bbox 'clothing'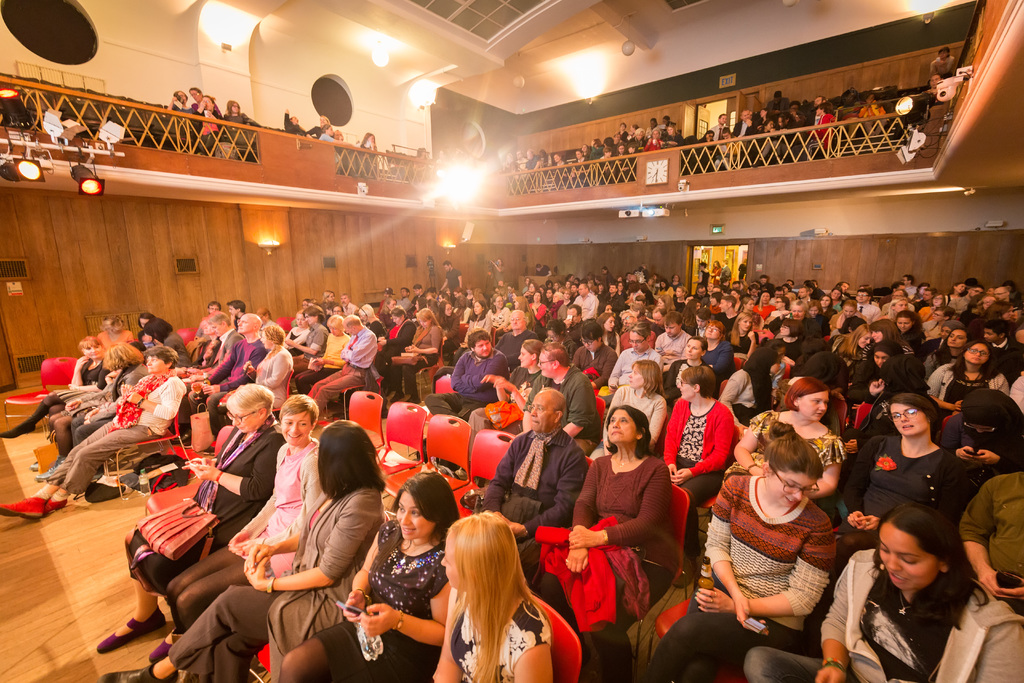
bbox(707, 341, 737, 374)
